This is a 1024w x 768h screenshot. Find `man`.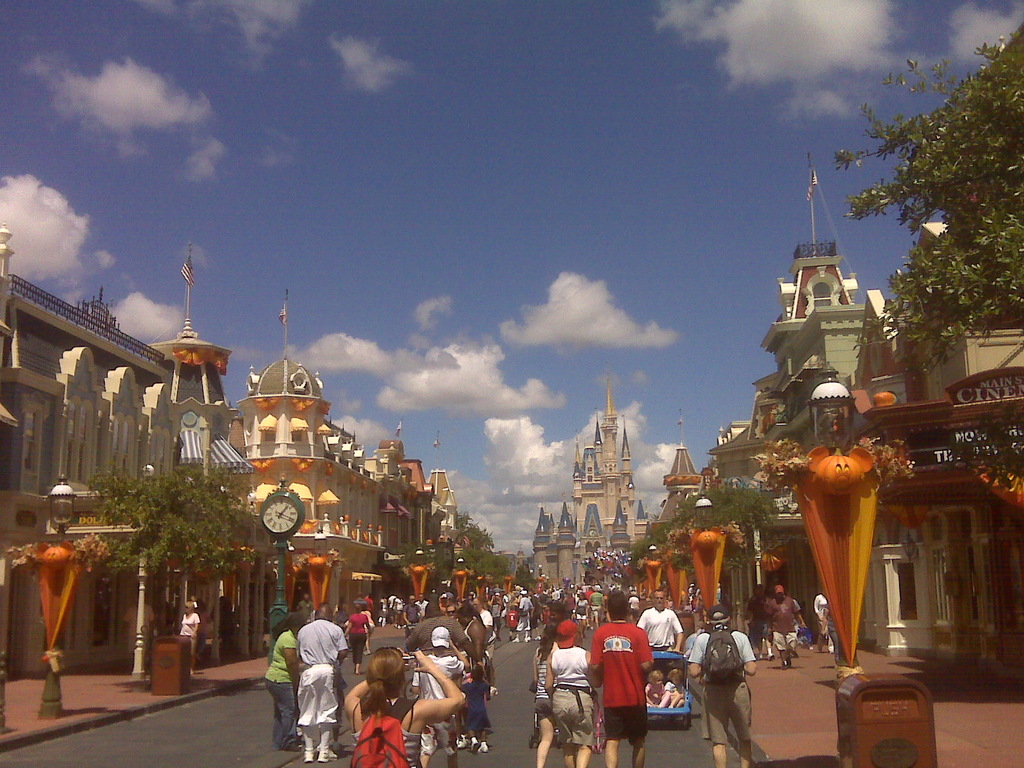
Bounding box: x1=637, y1=587, x2=684, y2=650.
